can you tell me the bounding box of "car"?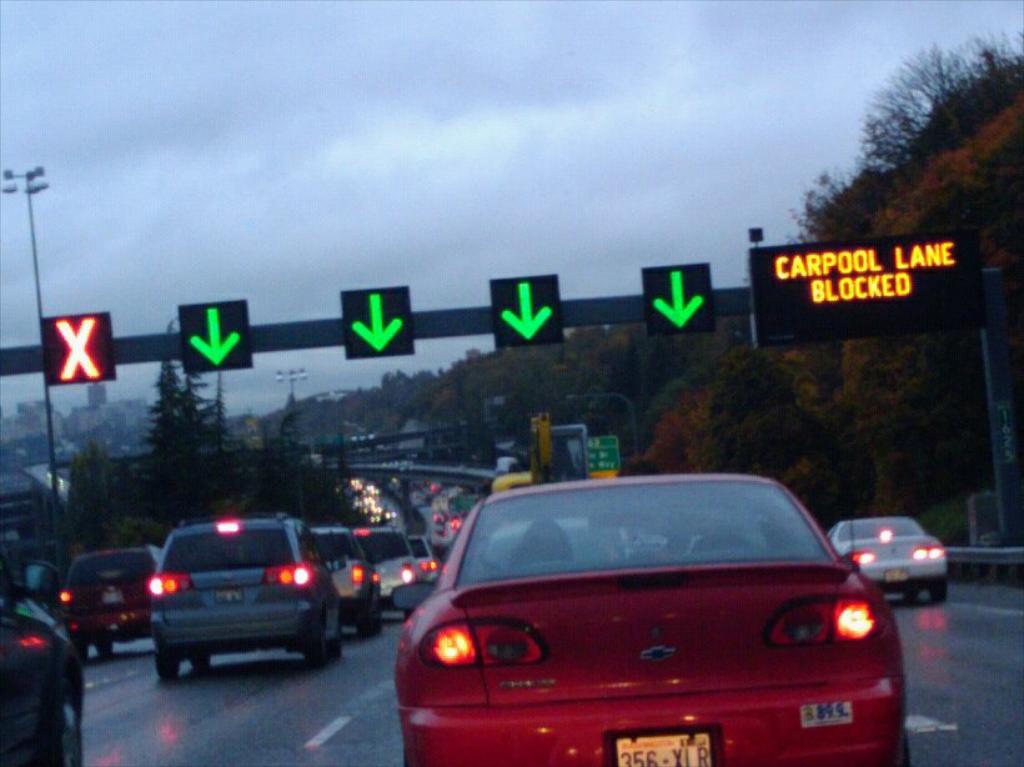
x1=413 y1=538 x2=441 y2=585.
